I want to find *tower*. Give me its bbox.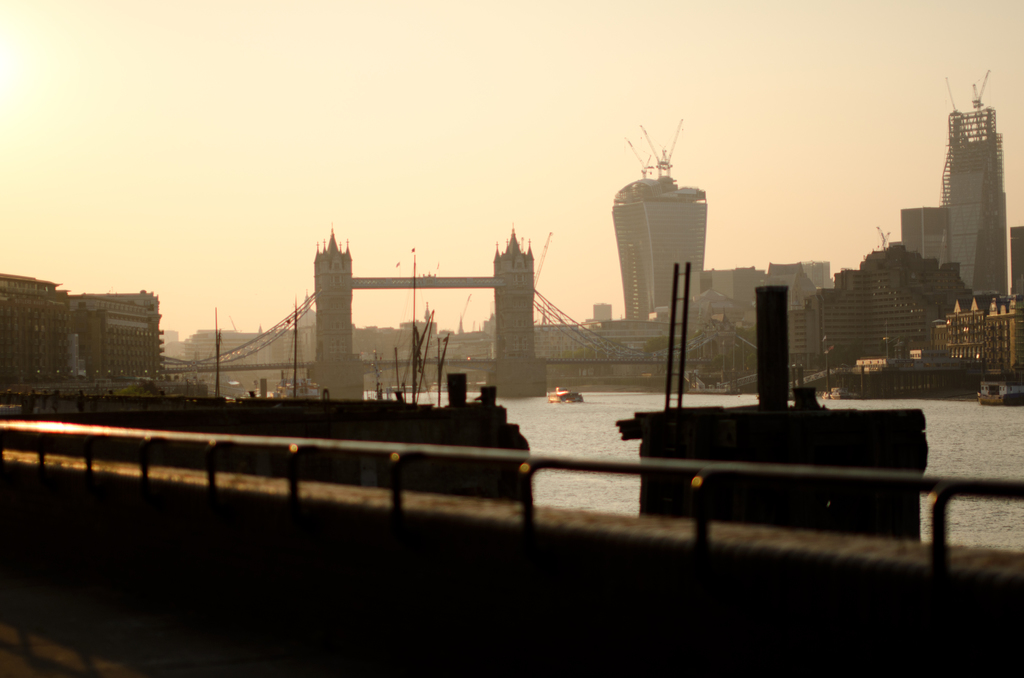
{"left": 939, "top": 77, "right": 1016, "bottom": 301}.
